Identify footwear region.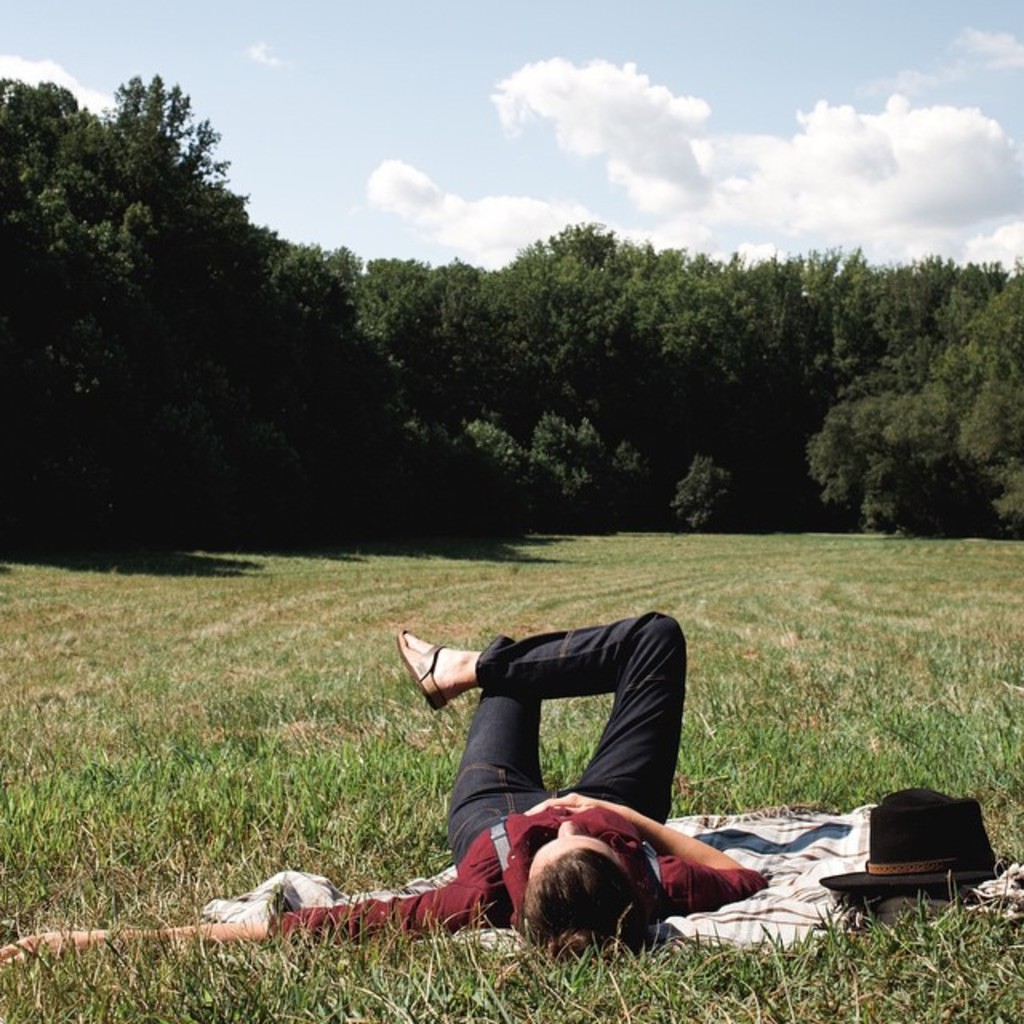
Region: (left=394, top=632, right=440, bottom=720).
